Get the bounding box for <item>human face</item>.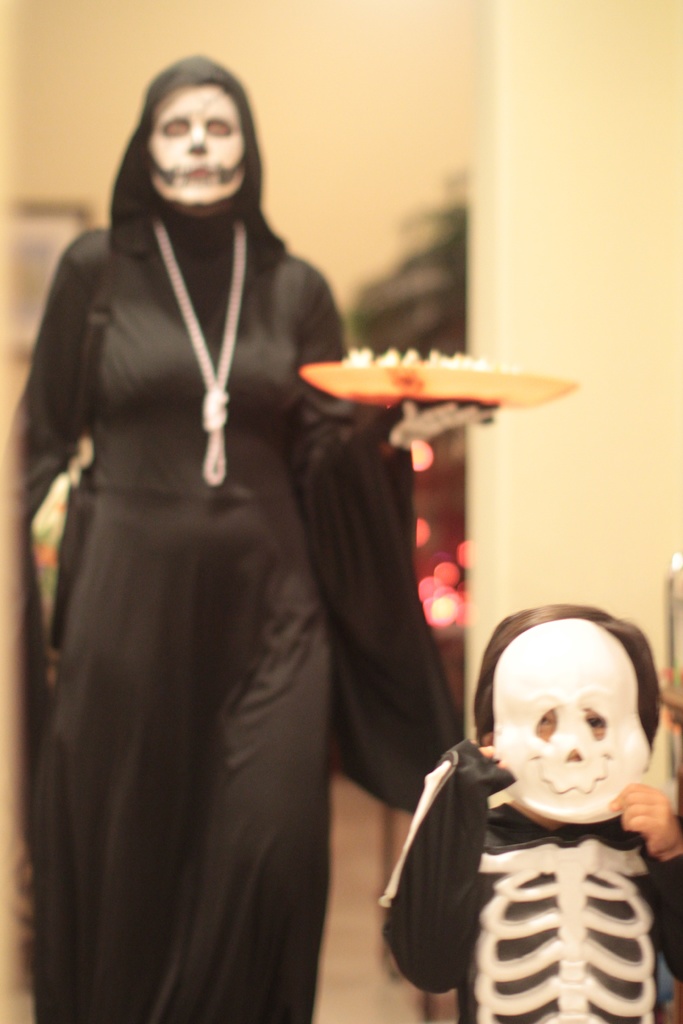
locate(146, 82, 251, 207).
